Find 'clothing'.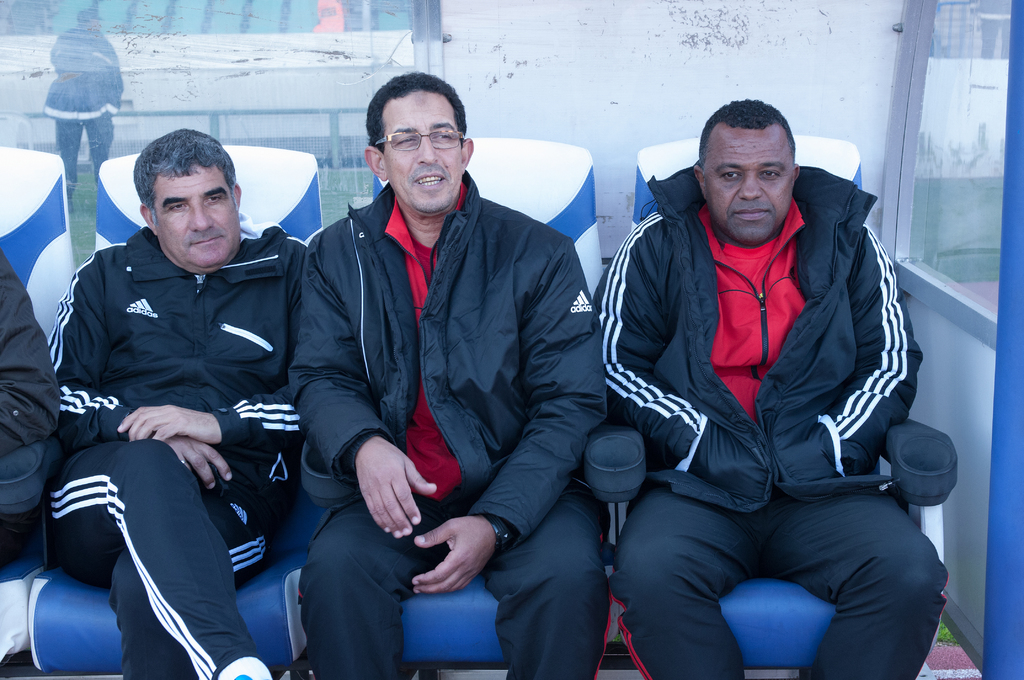
(left=593, top=166, right=950, bottom=679).
